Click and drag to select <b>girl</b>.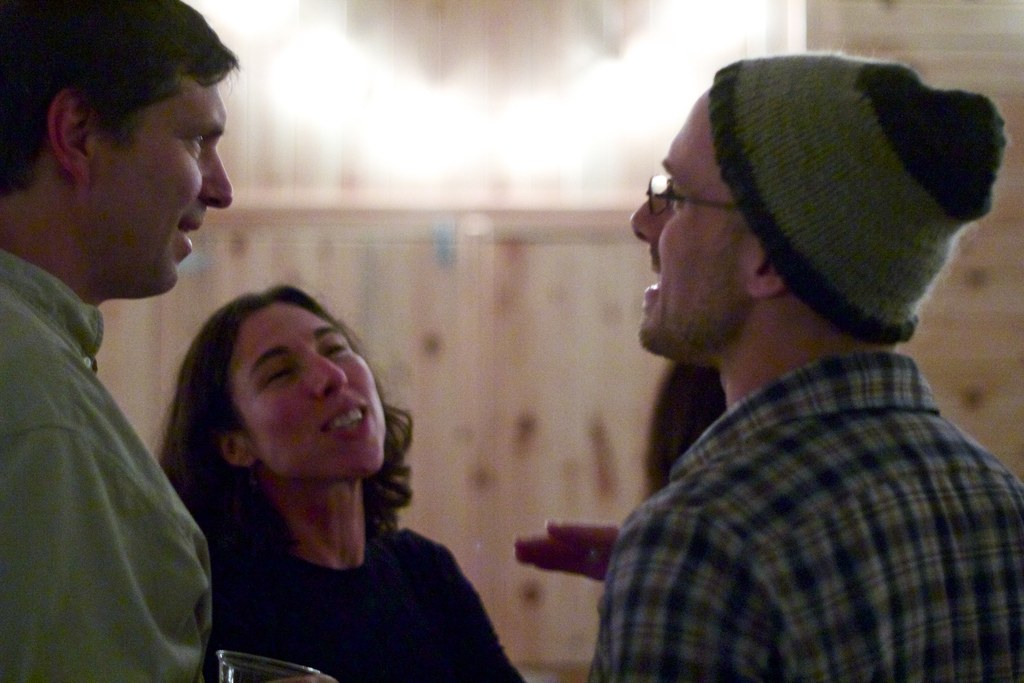
Selection: BBox(150, 281, 528, 682).
